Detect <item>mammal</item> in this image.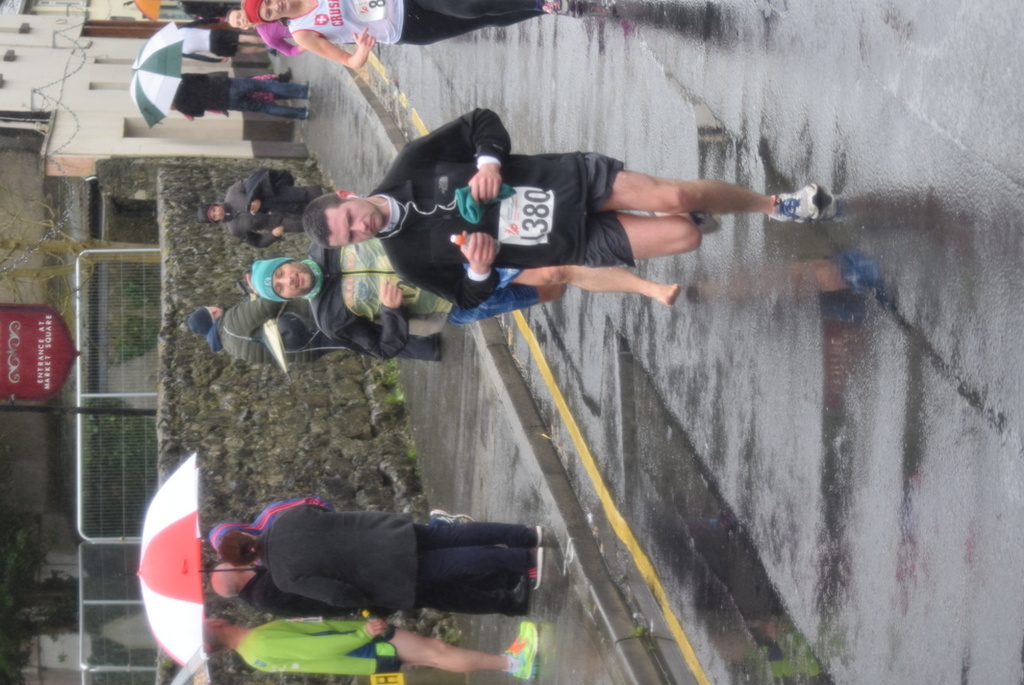
Detection: (197,165,331,251).
